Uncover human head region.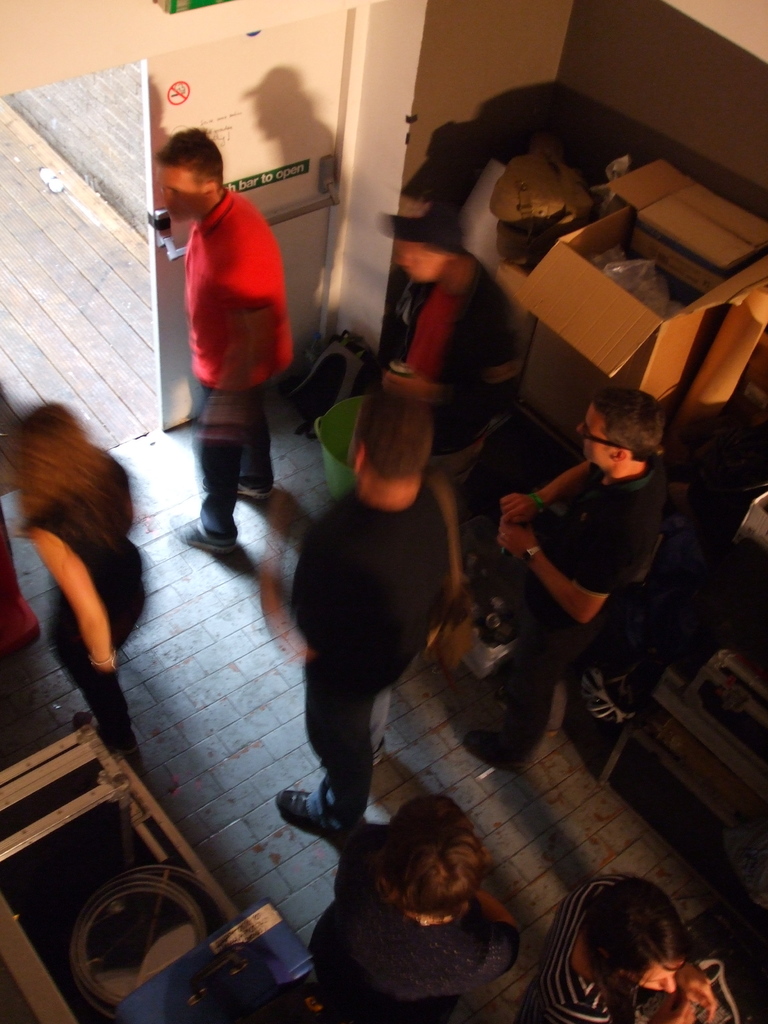
Uncovered: region(10, 402, 82, 498).
